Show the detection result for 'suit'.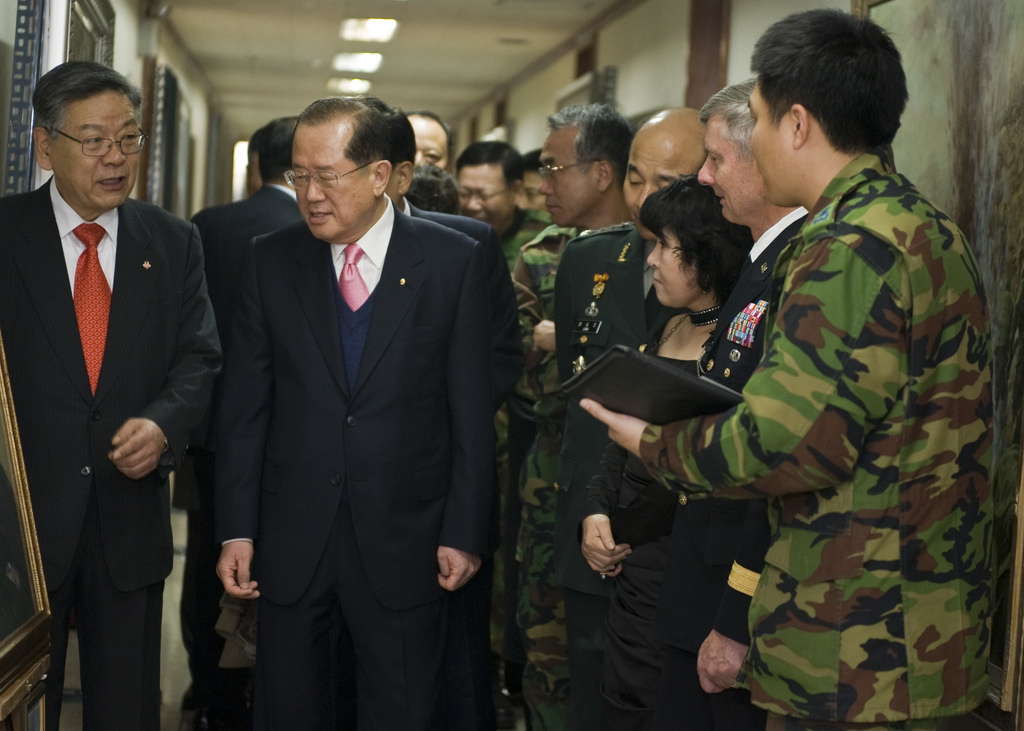
box(190, 177, 305, 660).
